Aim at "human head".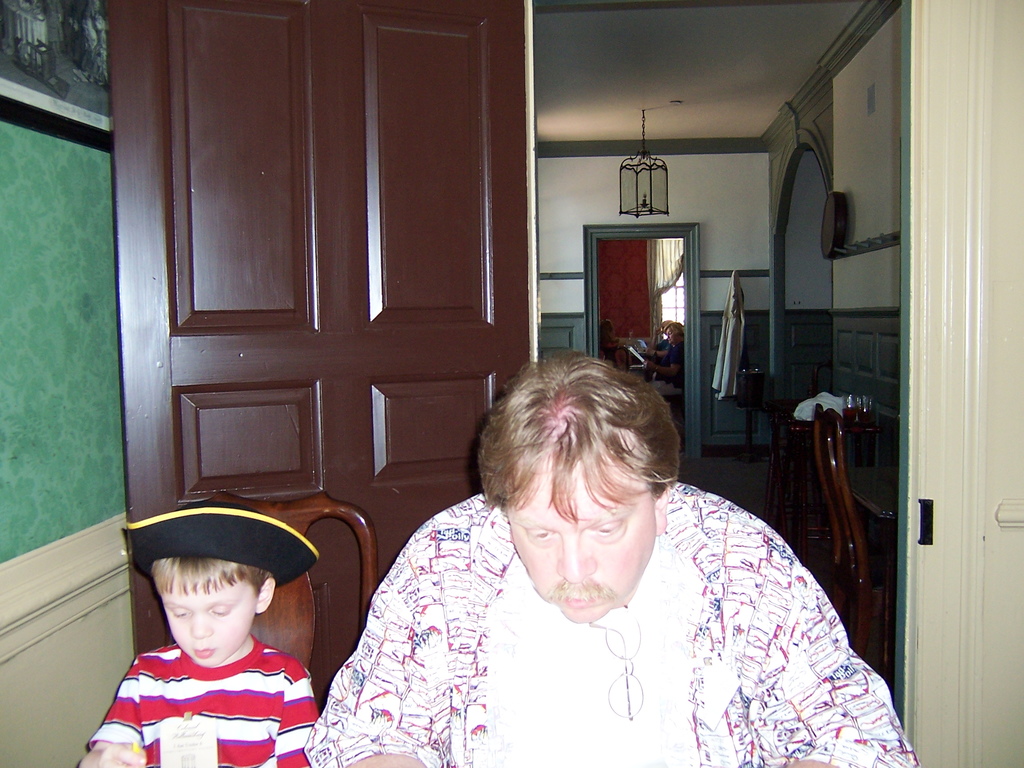
Aimed at 147:495:278:669.
